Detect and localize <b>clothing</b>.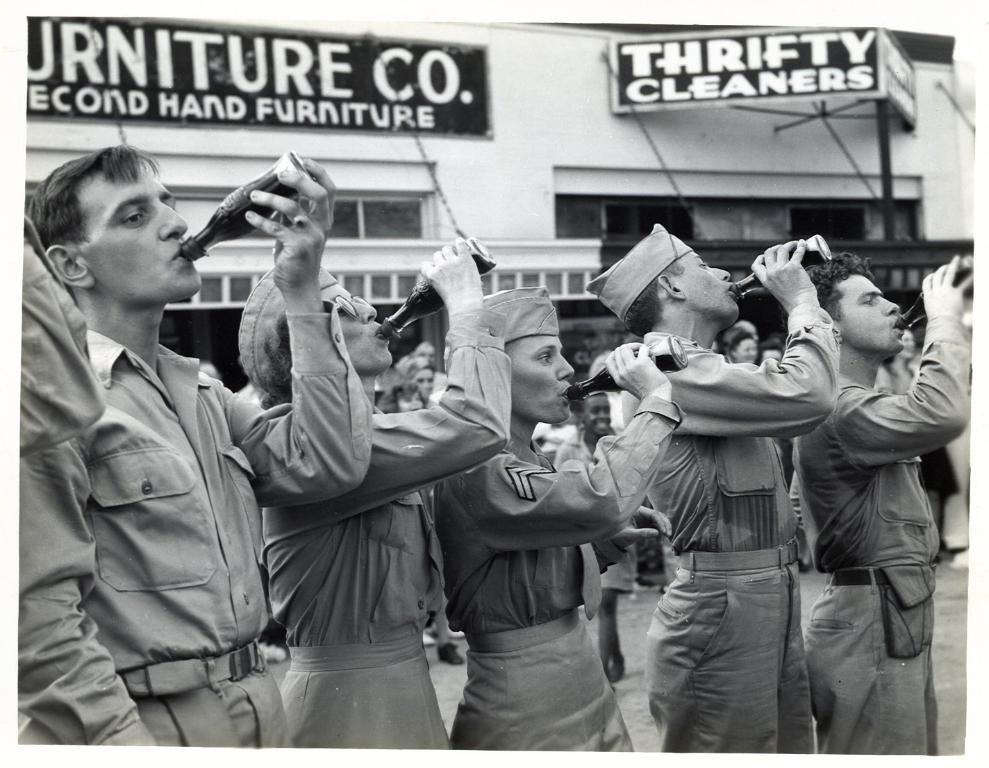
Localized at locate(416, 481, 435, 524).
